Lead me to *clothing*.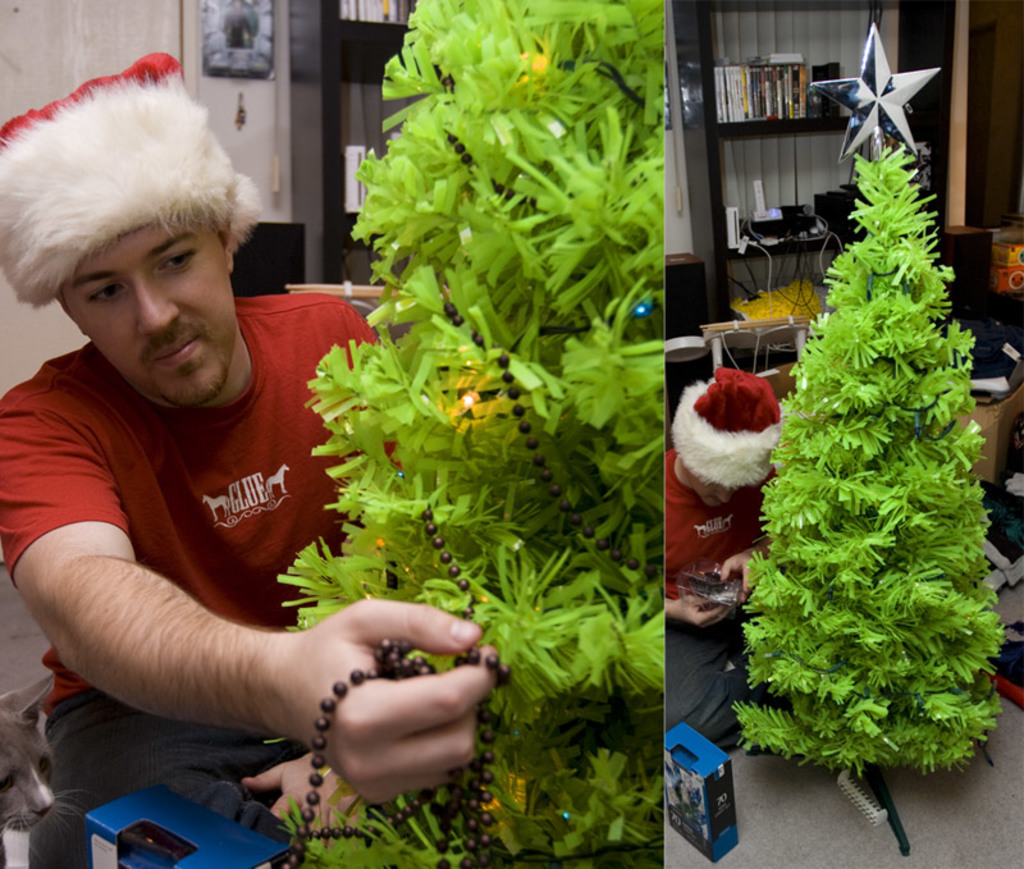
Lead to 17 253 417 818.
